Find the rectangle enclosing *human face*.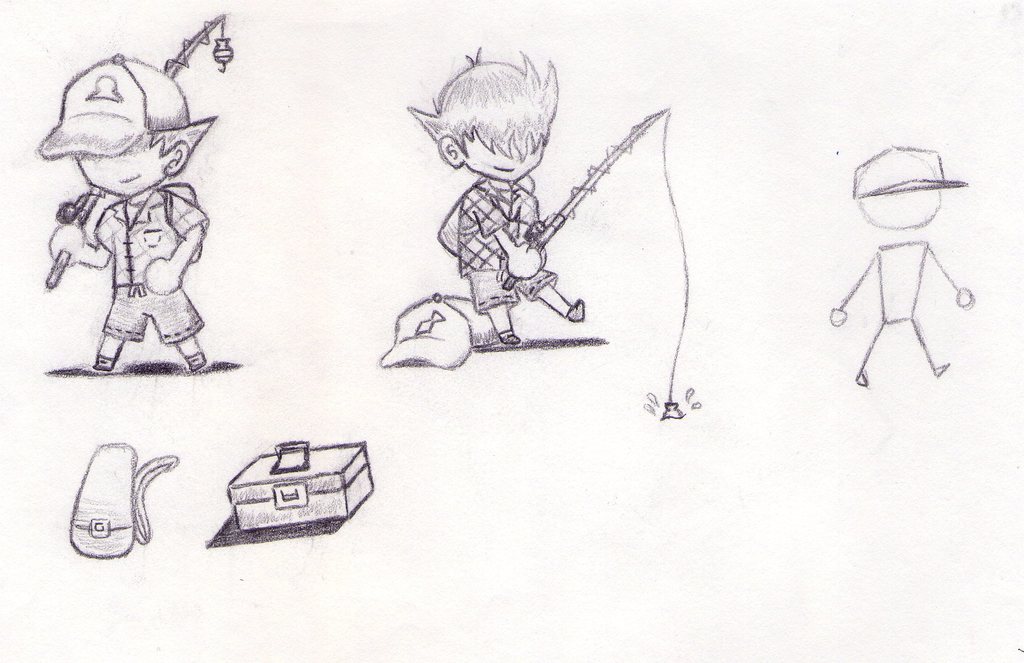
79/136/166/196.
